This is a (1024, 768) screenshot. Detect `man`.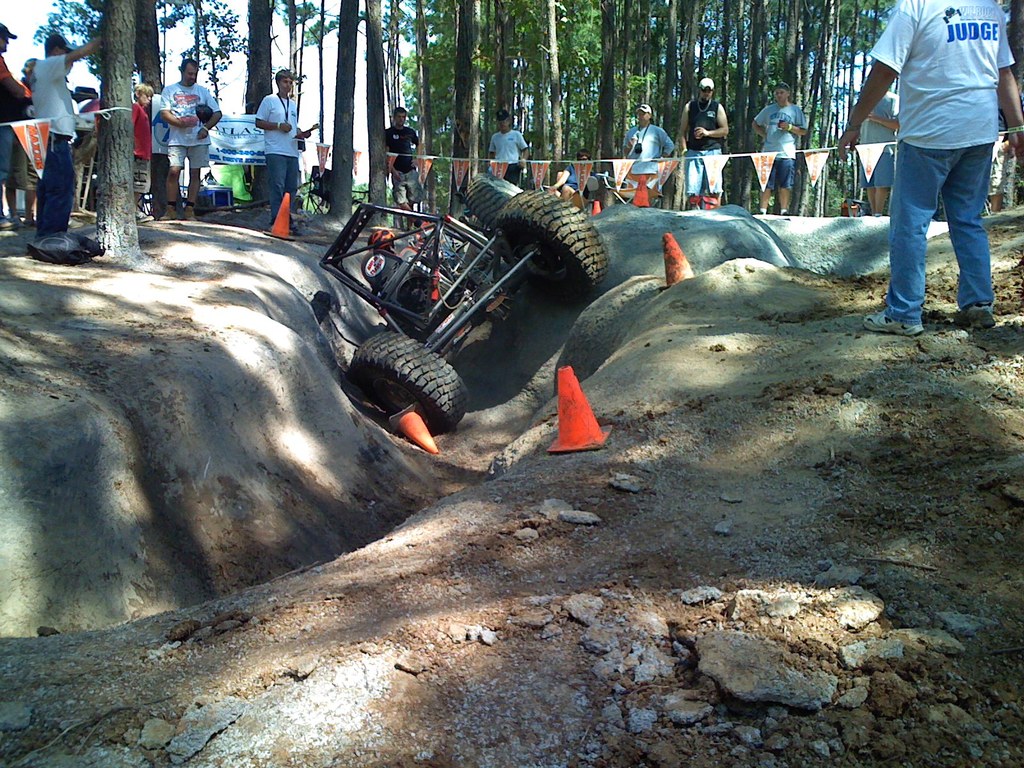
BBox(255, 67, 310, 229).
